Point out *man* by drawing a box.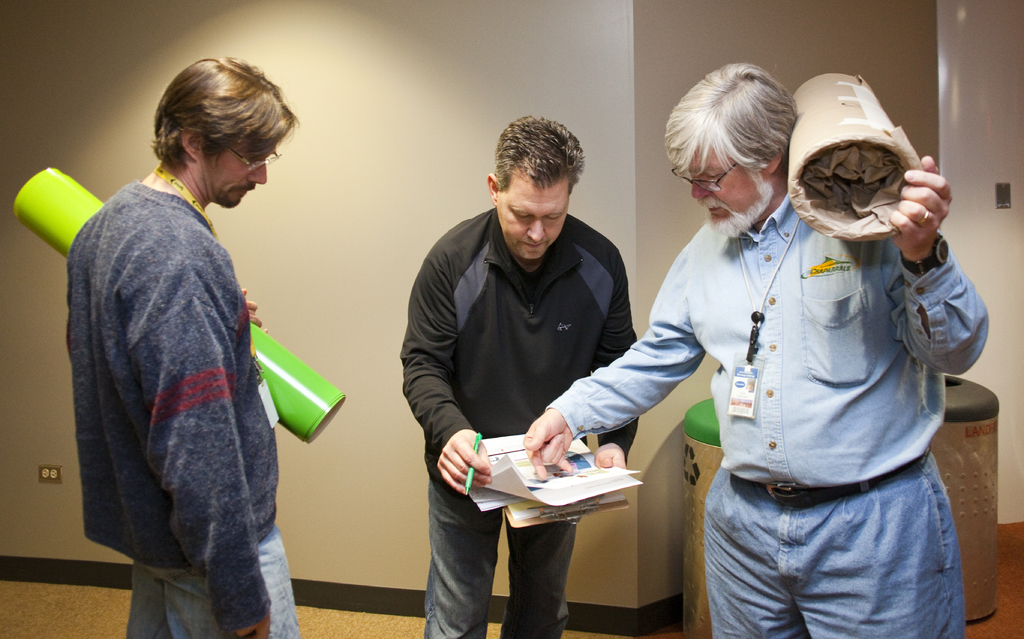
x1=396, y1=113, x2=645, y2=594.
